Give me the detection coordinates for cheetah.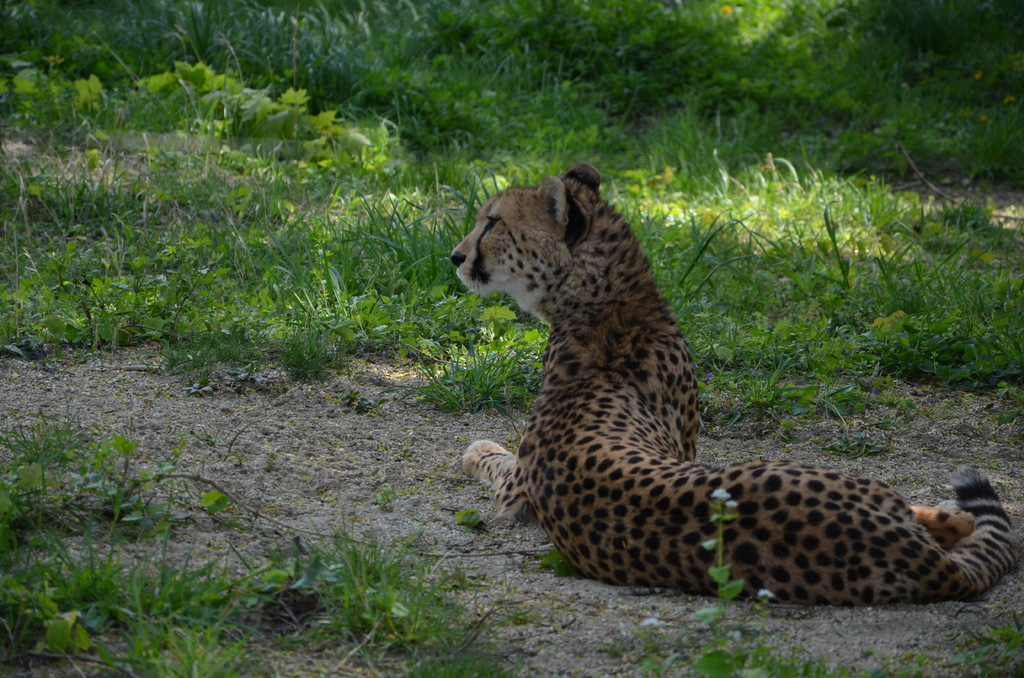
[x1=448, y1=156, x2=1015, y2=611].
